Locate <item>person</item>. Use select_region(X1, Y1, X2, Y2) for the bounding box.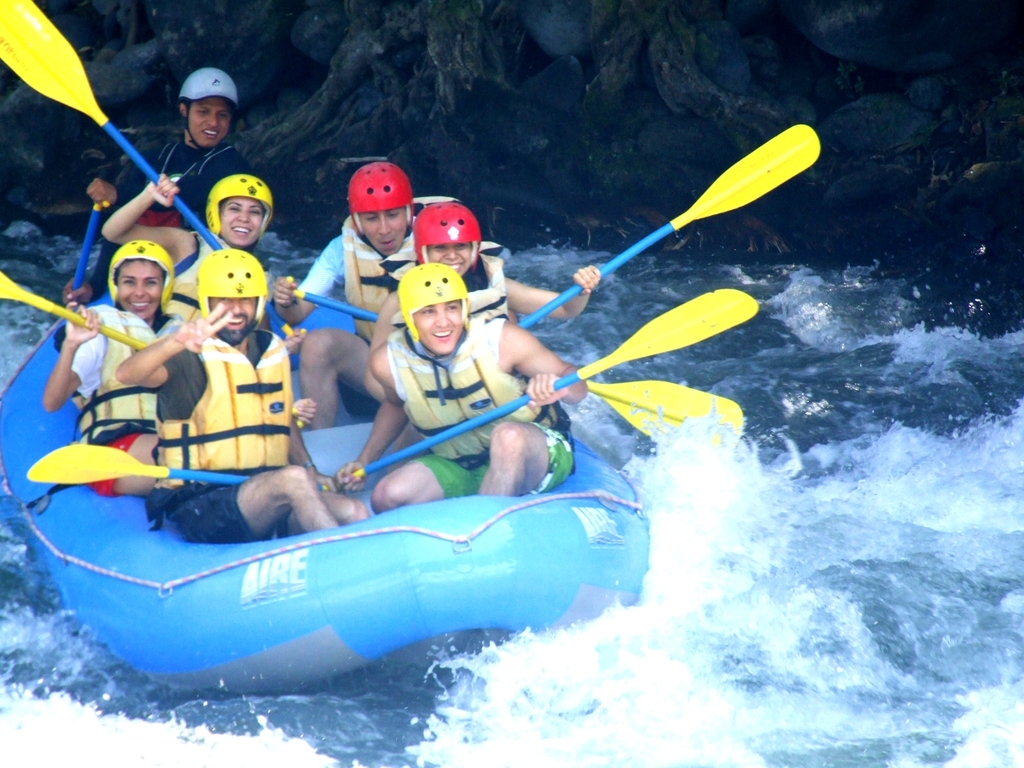
select_region(334, 256, 589, 496).
